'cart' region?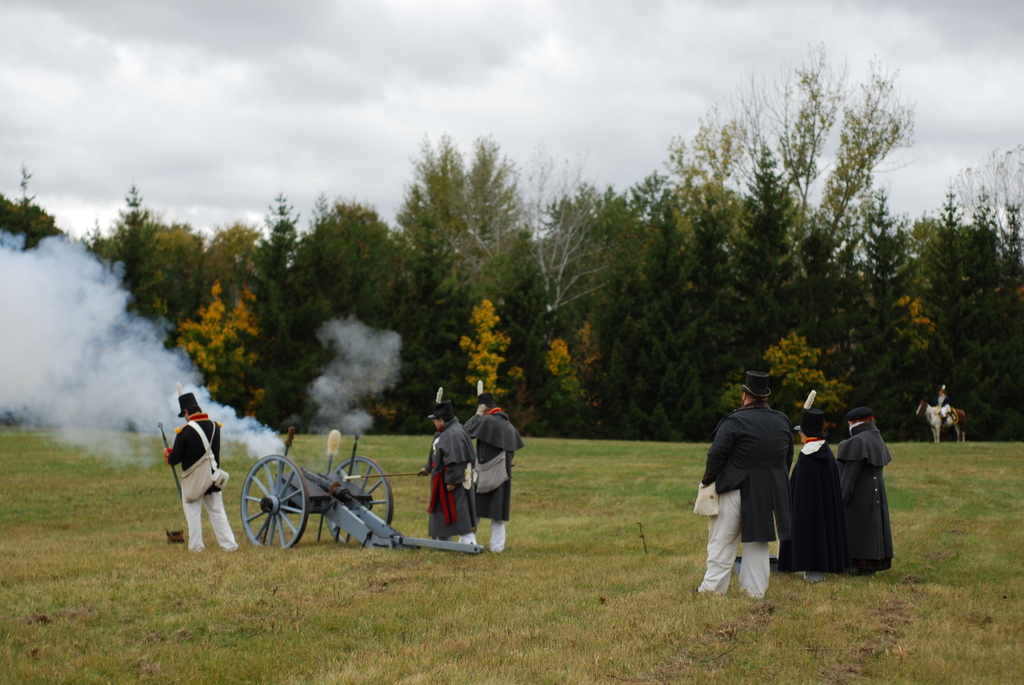
x1=240 y1=427 x2=488 y2=555
